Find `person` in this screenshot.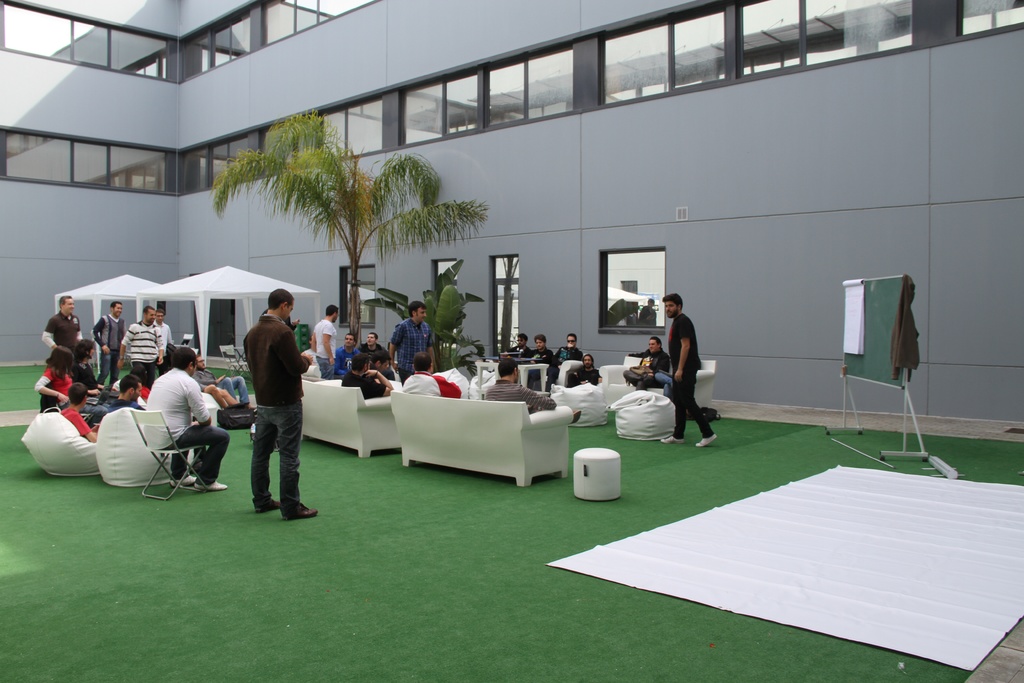
The bounding box for `person` is {"x1": 311, "y1": 302, "x2": 335, "y2": 377}.
